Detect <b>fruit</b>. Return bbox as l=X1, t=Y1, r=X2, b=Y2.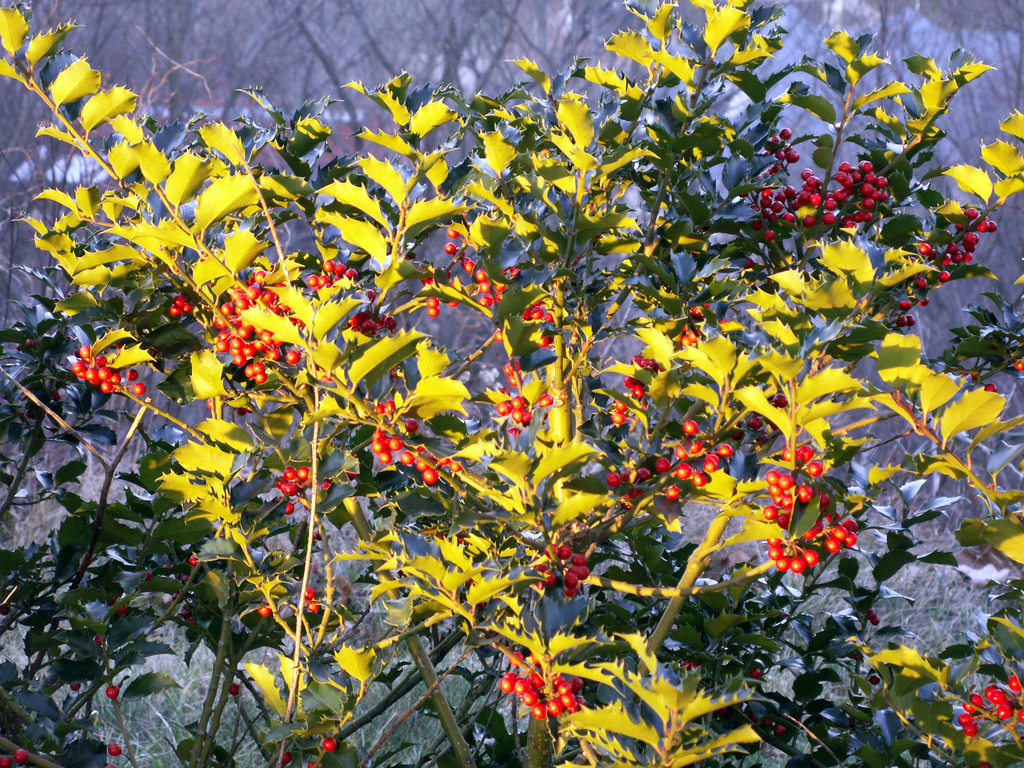
l=426, t=294, r=438, b=308.
